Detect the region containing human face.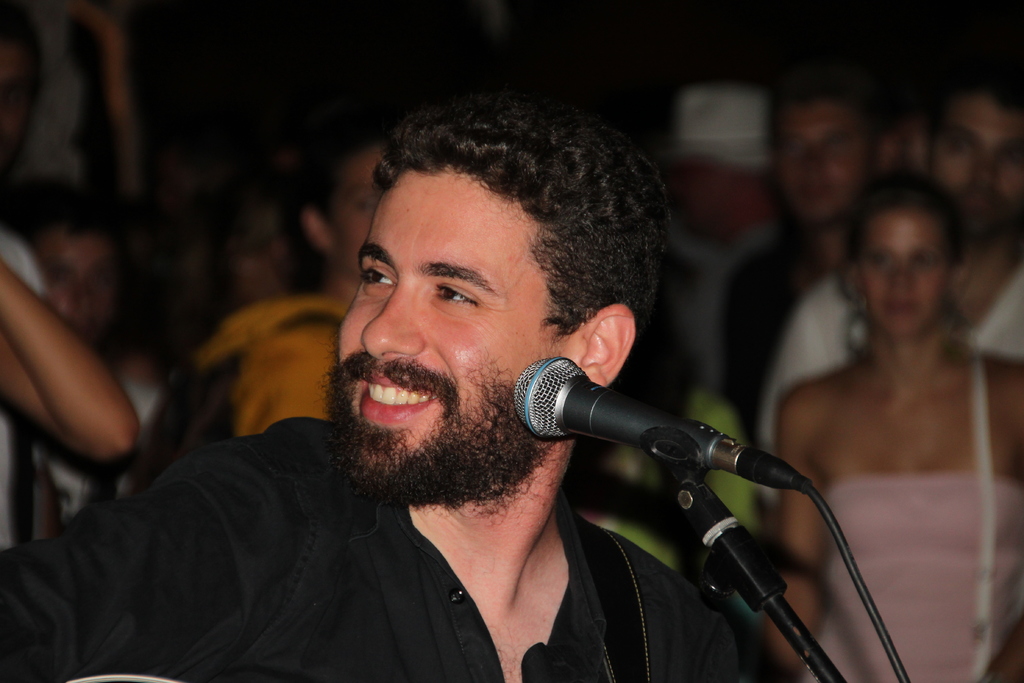
box(342, 172, 578, 481).
